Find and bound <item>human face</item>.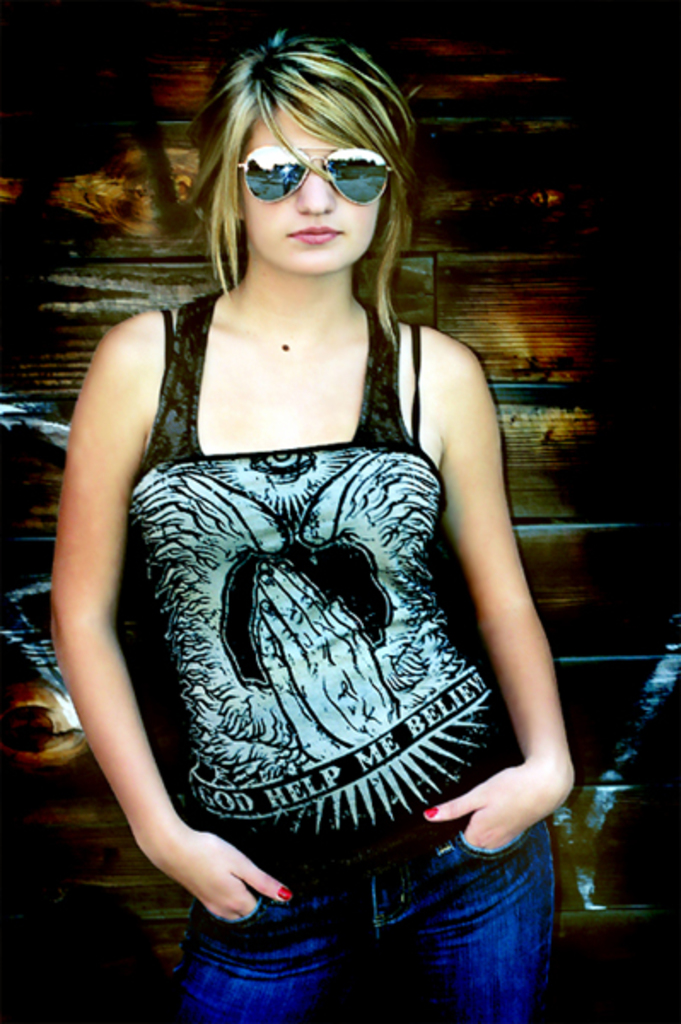
Bound: (241, 104, 374, 270).
